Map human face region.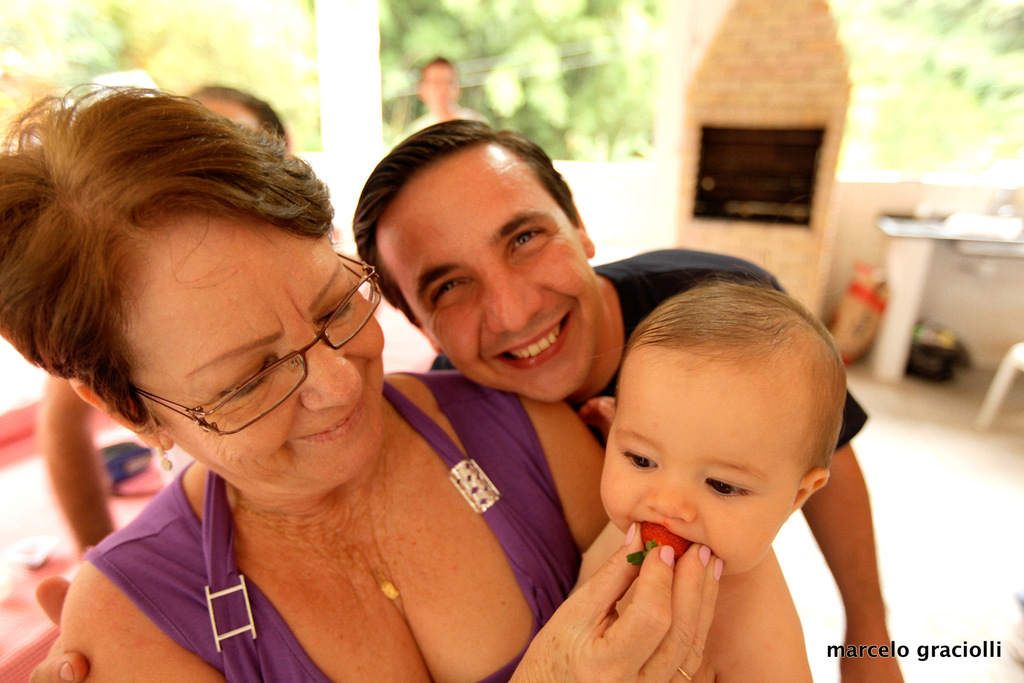
Mapped to bbox(143, 216, 383, 495).
